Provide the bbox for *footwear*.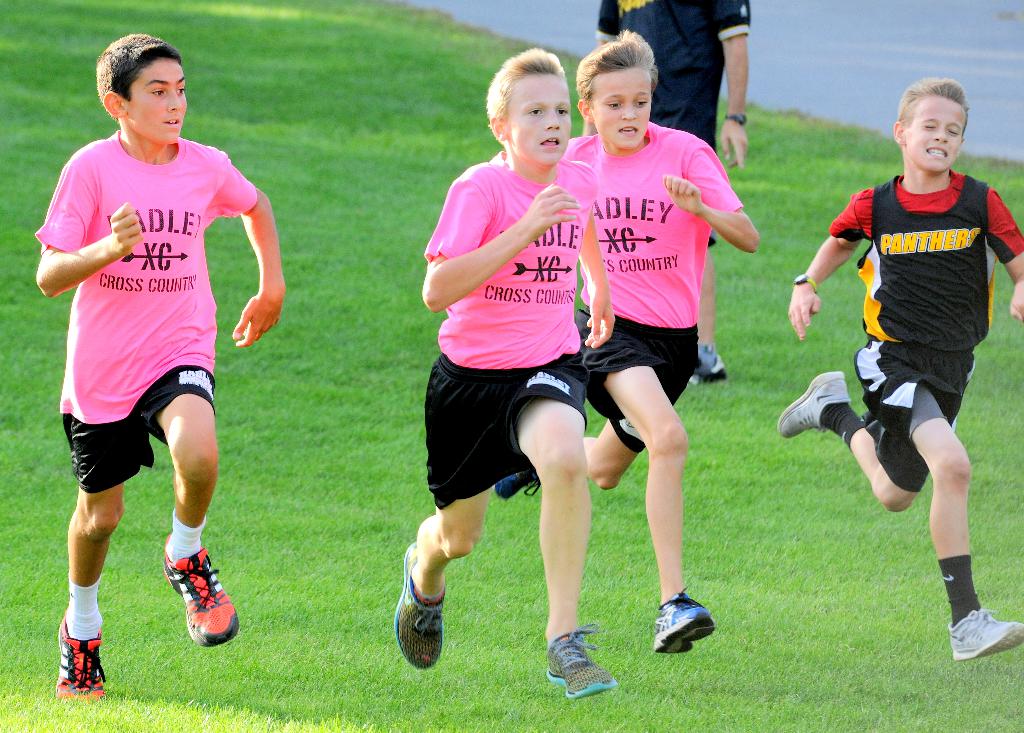
x1=776, y1=368, x2=850, y2=434.
